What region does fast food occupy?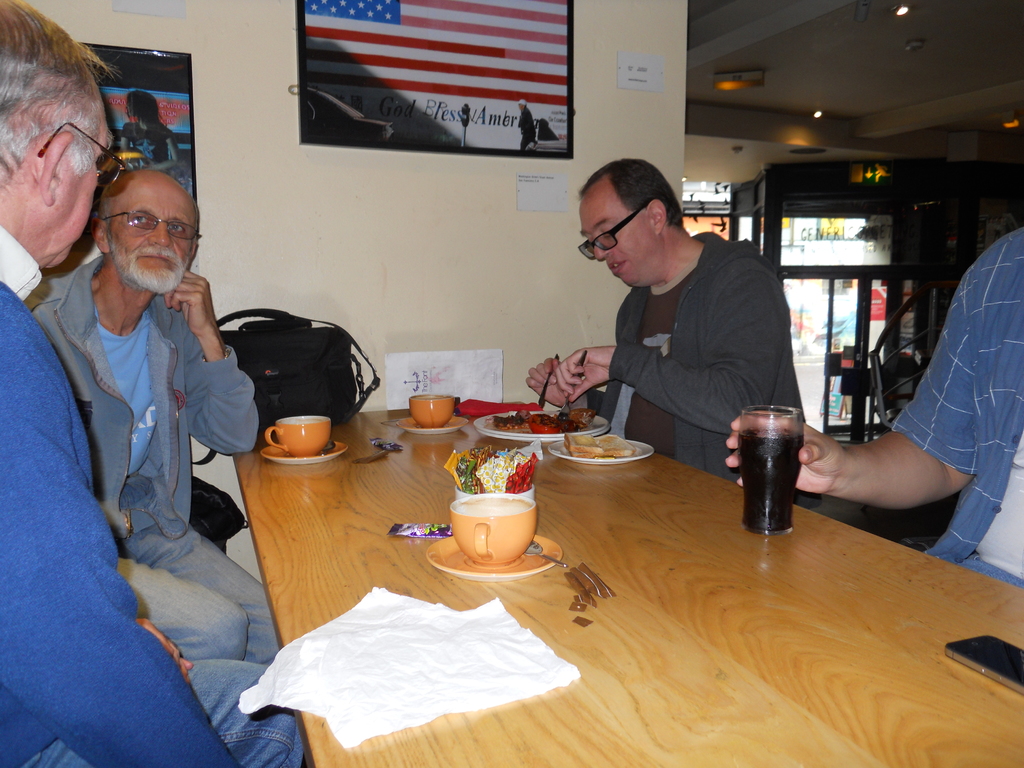
(489,410,589,441).
